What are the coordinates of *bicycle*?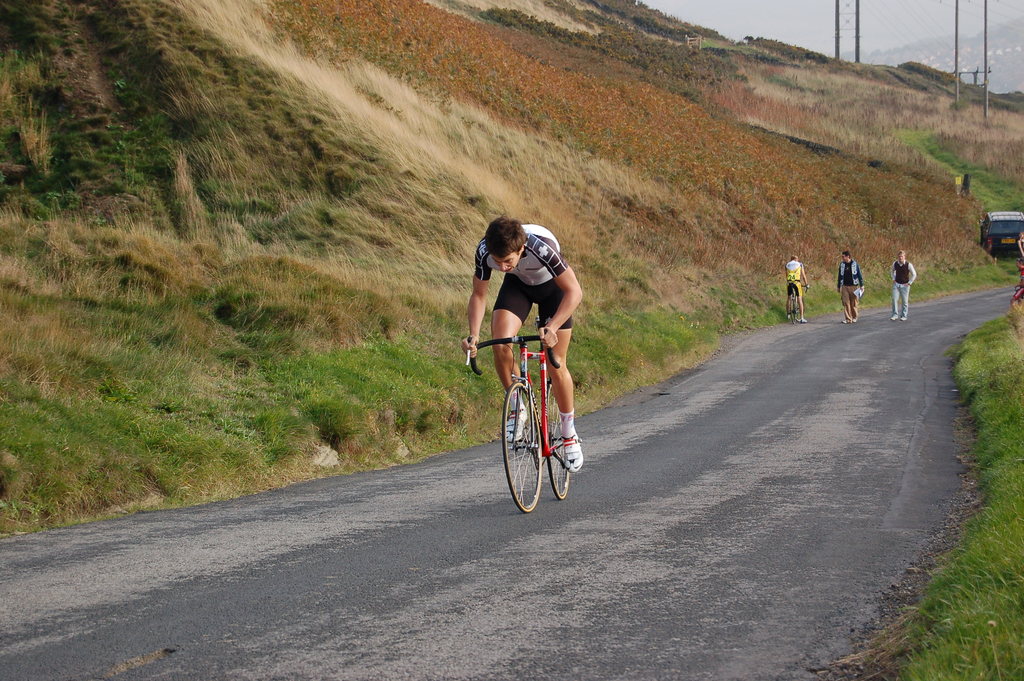
[786, 282, 811, 325].
